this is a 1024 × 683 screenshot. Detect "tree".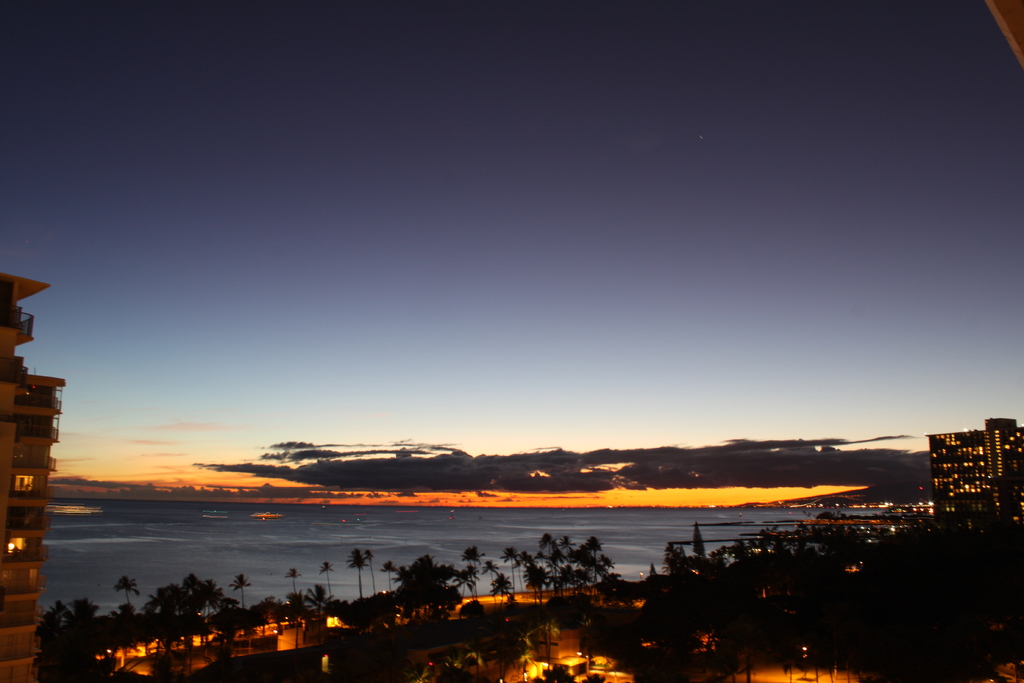
pyautogui.locateOnScreen(484, 561, 498, 579).
